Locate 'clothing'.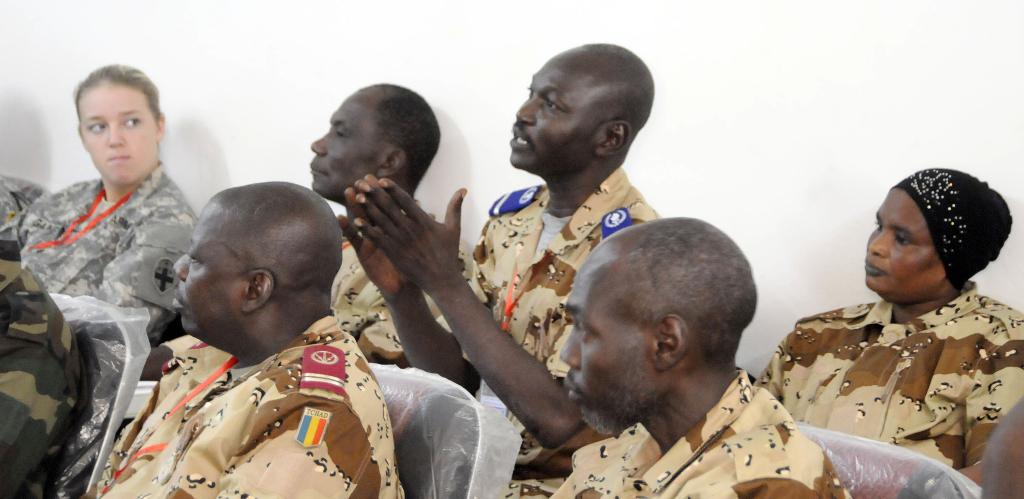
Bounding box: 0/179/51/225.
